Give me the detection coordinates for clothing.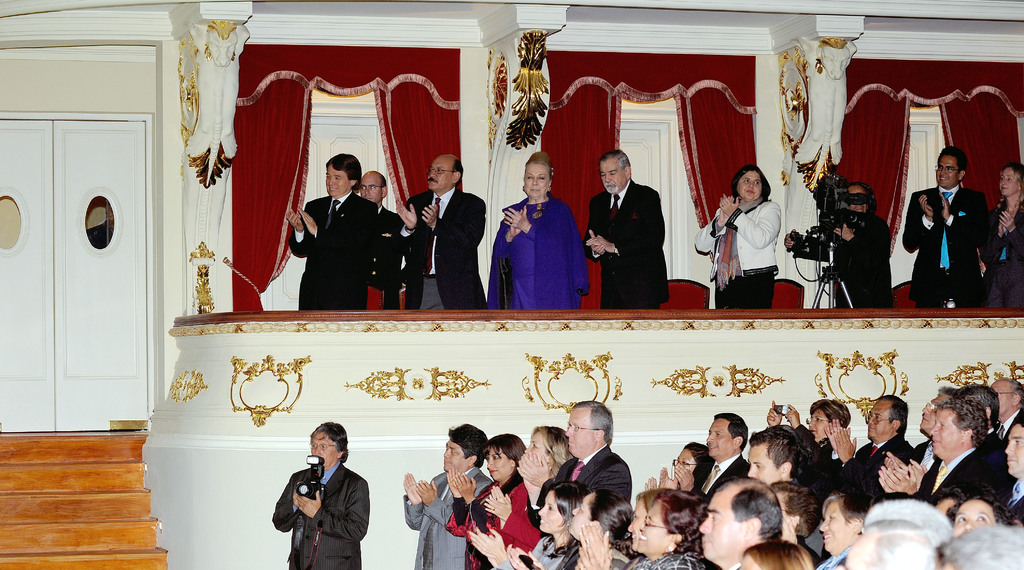
583 183 671 314.
